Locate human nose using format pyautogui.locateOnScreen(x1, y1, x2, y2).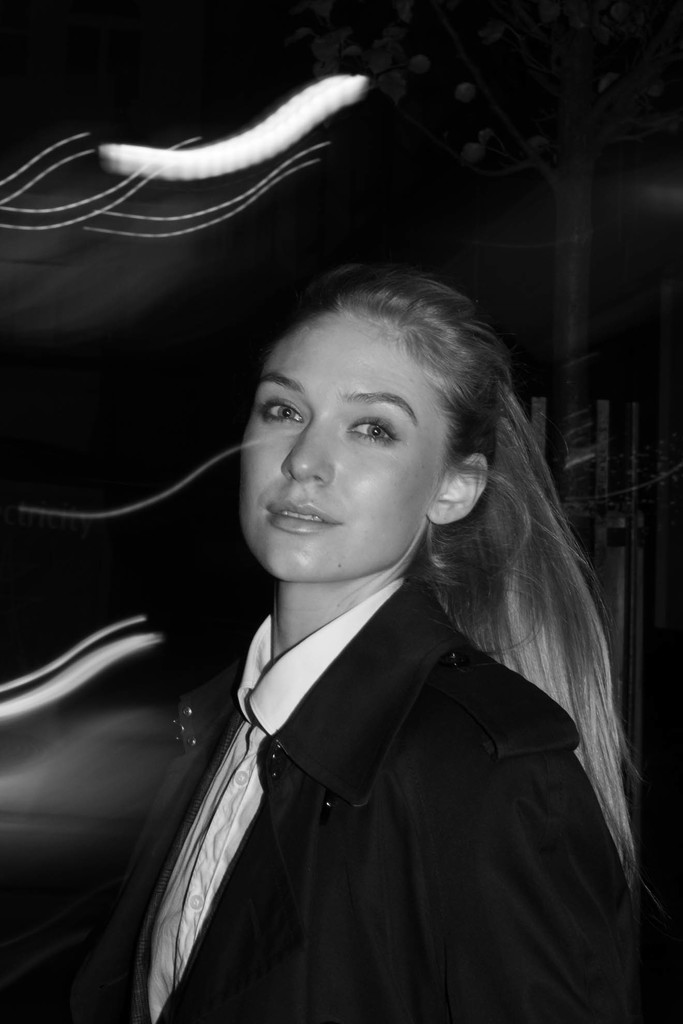
pyautogui.locateOnScreen(280, 410, 331, 493).
